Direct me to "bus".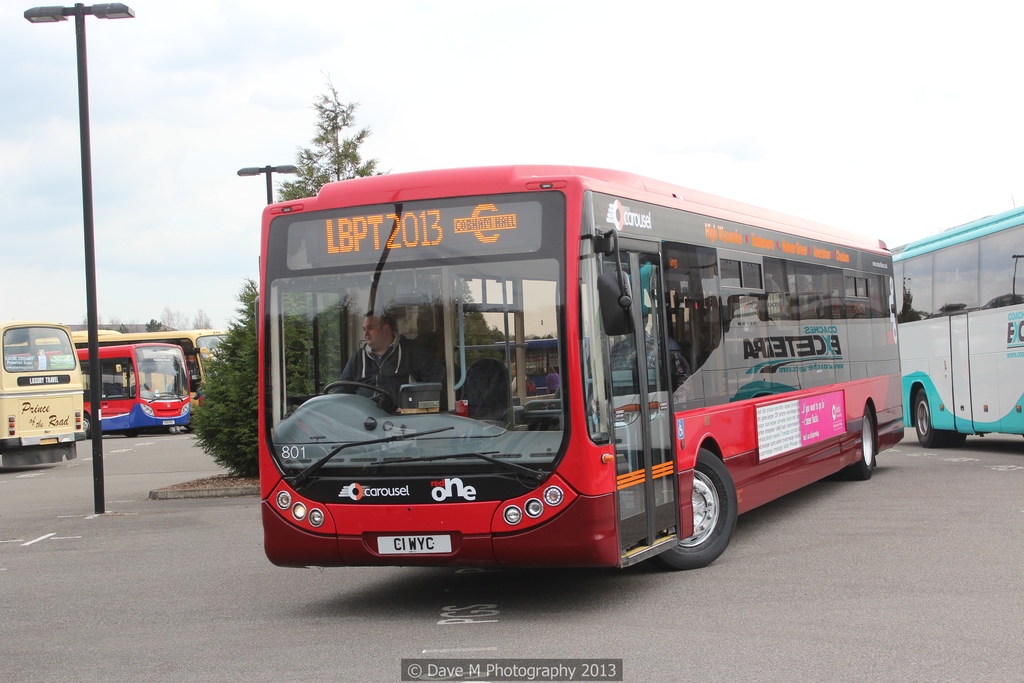
Direction: pyautogui.locateOnScreen(68, 321, 237, 404).
